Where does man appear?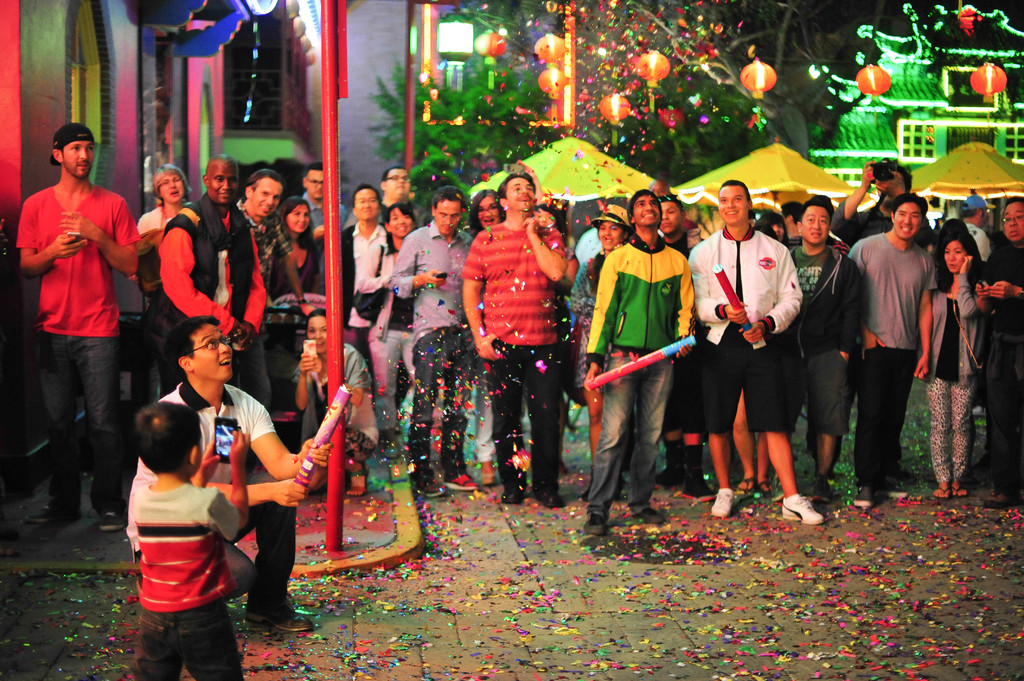
Appears at BBox(387, 184, 476, 495).
